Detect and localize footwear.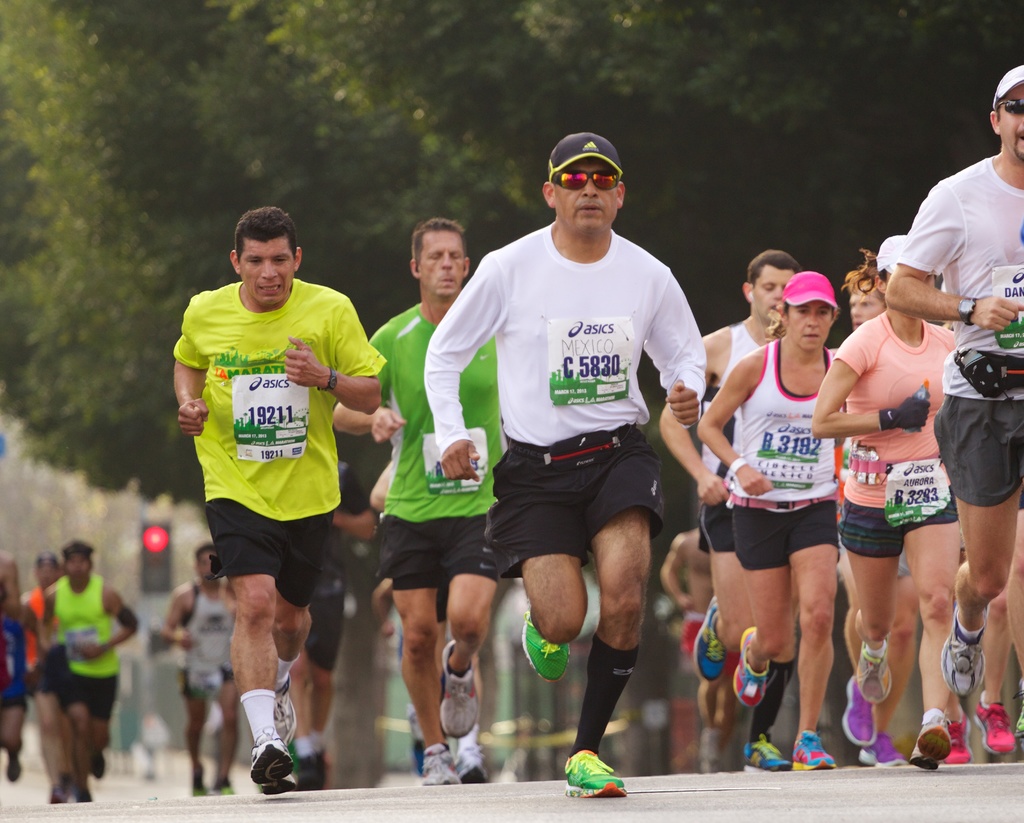
Localized at Rect(217, 780, 231, 797).
